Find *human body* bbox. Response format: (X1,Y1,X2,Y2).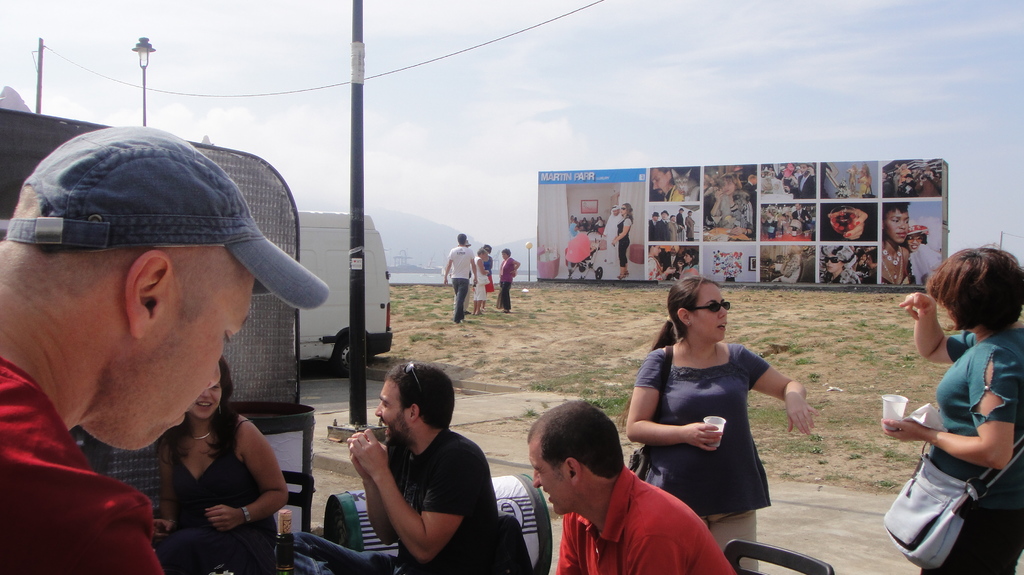
(659,185,684,202).
